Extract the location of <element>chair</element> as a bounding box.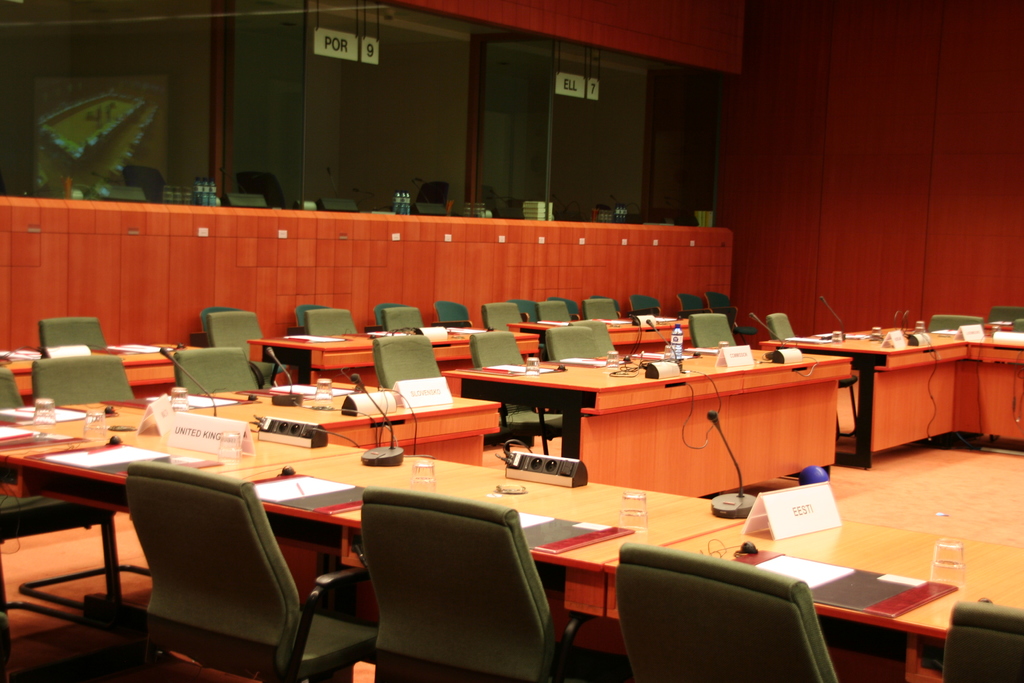
box(0, 373, 30, 637).
